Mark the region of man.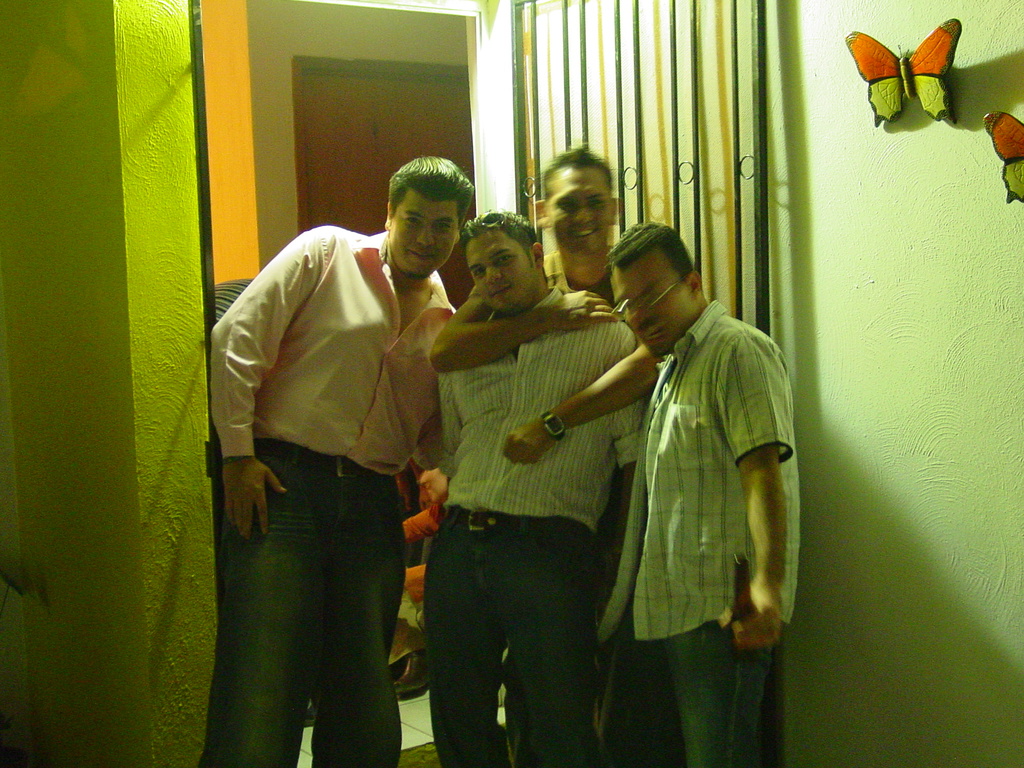
Region: crop(598, 214, 803, 767).
